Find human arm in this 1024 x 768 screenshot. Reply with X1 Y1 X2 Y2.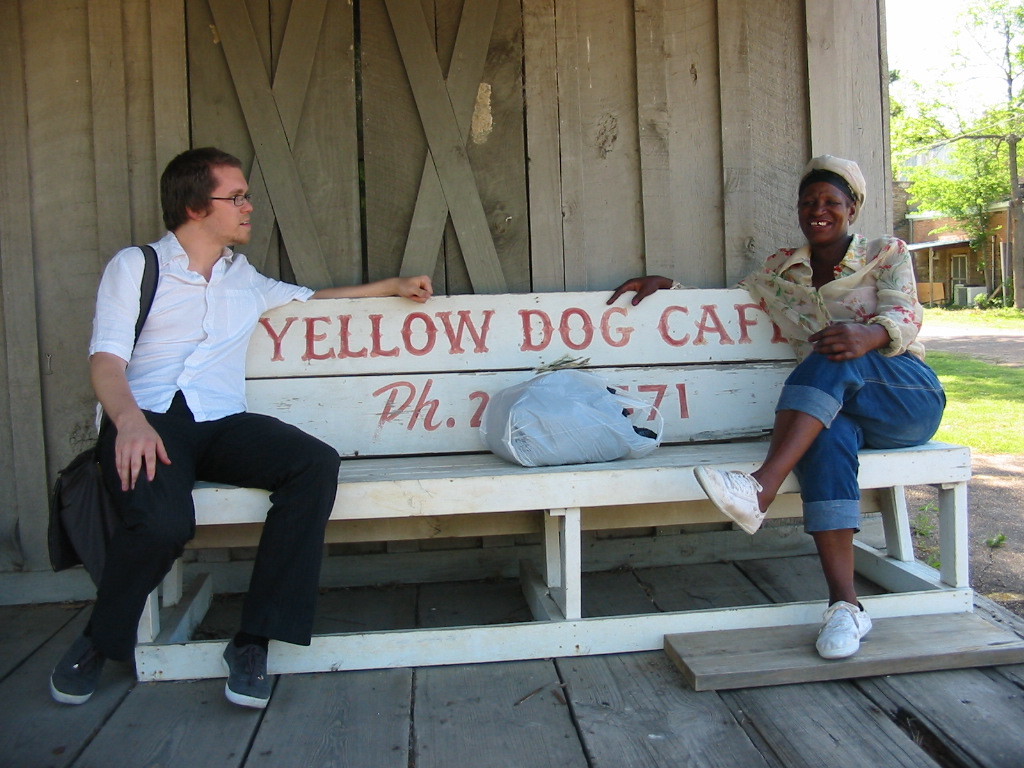
86 241 173 490.
